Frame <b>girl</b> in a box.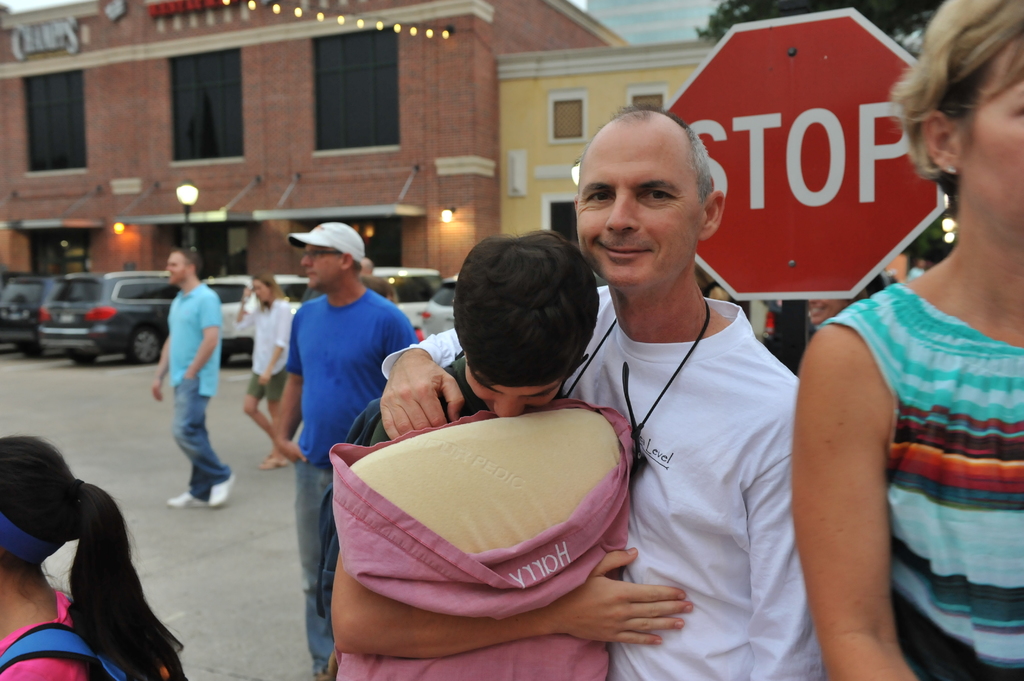
l=235, t=272, r=292, b=465.
